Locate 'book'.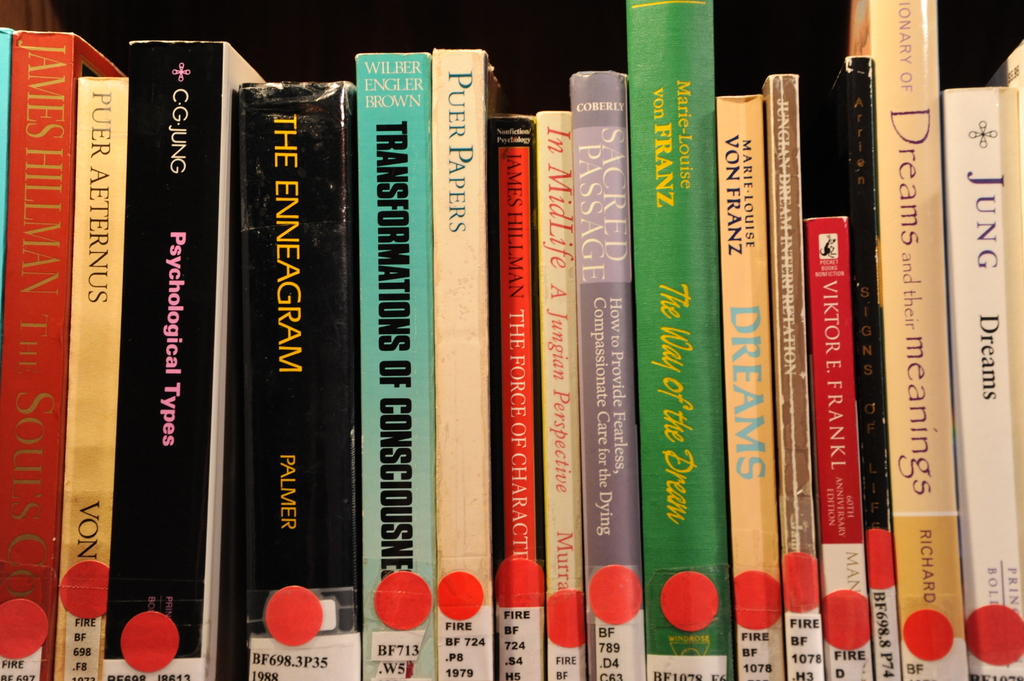
Bounding box: <box>125,40,271,676</box>.
